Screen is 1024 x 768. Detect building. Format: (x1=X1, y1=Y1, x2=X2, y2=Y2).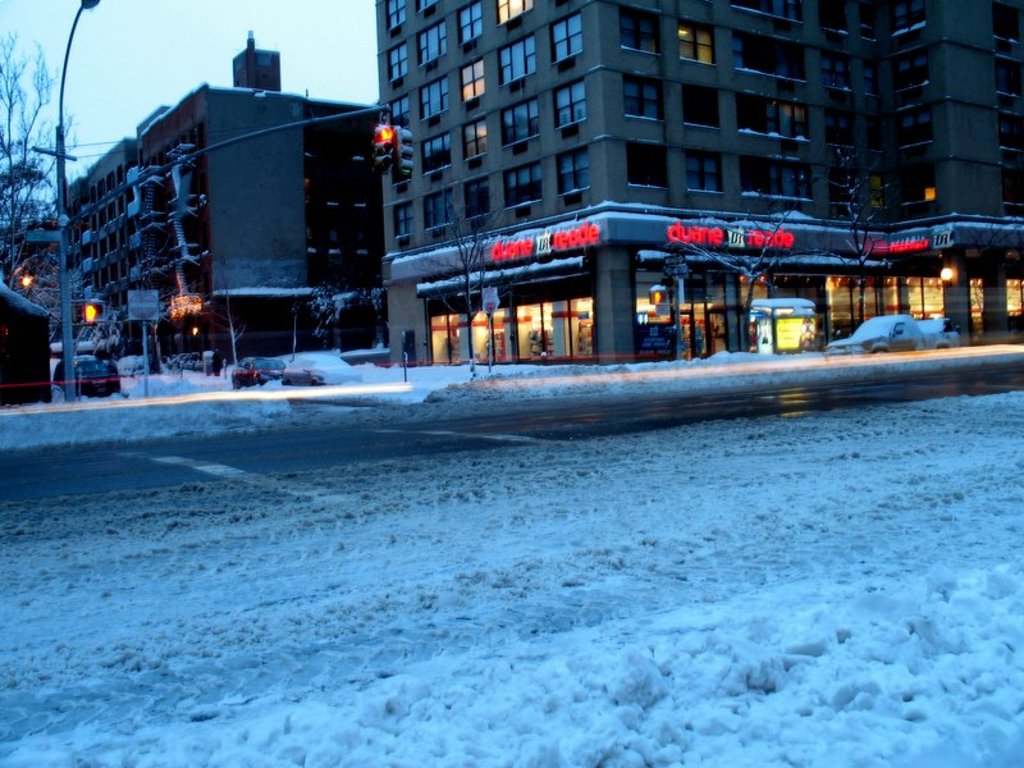
(x1=132, y1=10, x2=394, y2=389).
